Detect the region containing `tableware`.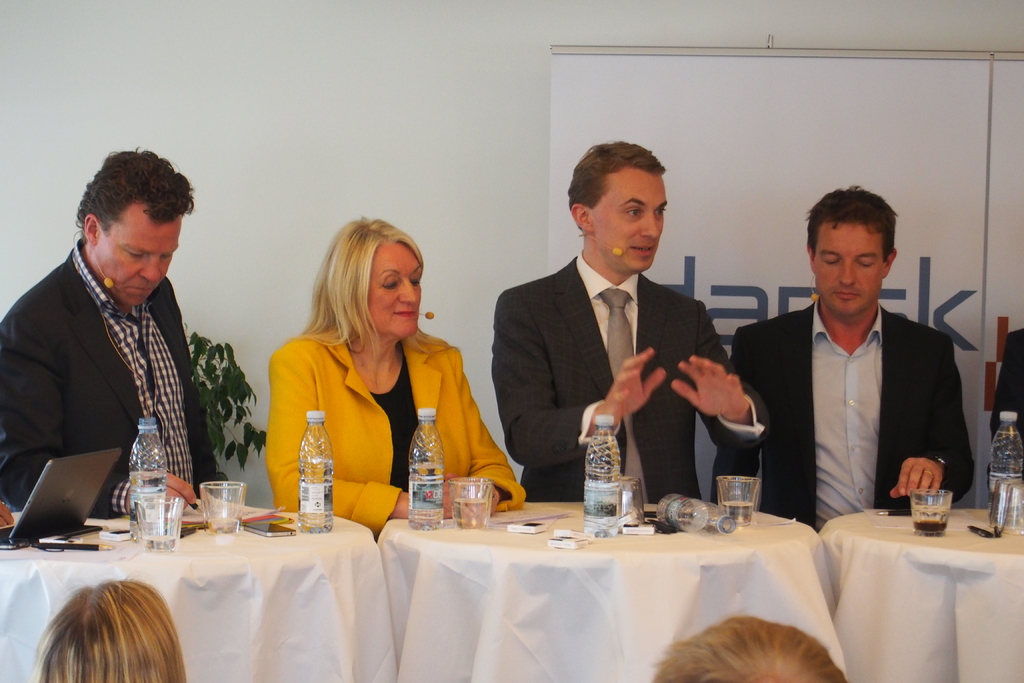
616:475:651:525.
